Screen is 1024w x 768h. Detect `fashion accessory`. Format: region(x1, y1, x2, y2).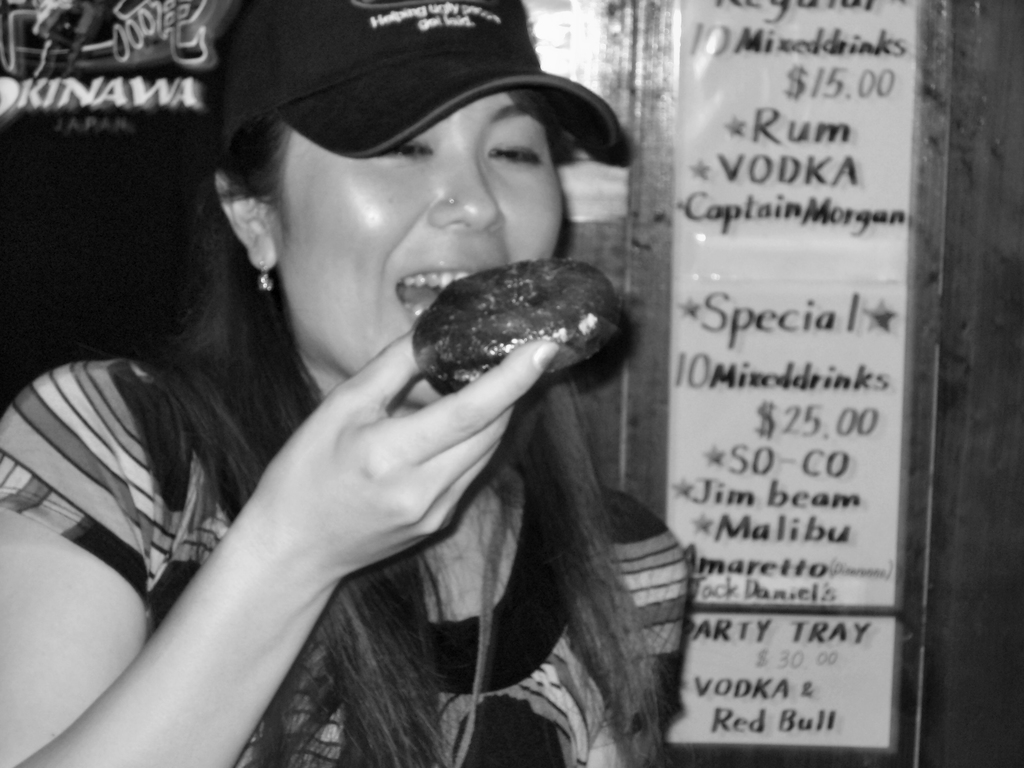
region(215, 0, 618, 159).
